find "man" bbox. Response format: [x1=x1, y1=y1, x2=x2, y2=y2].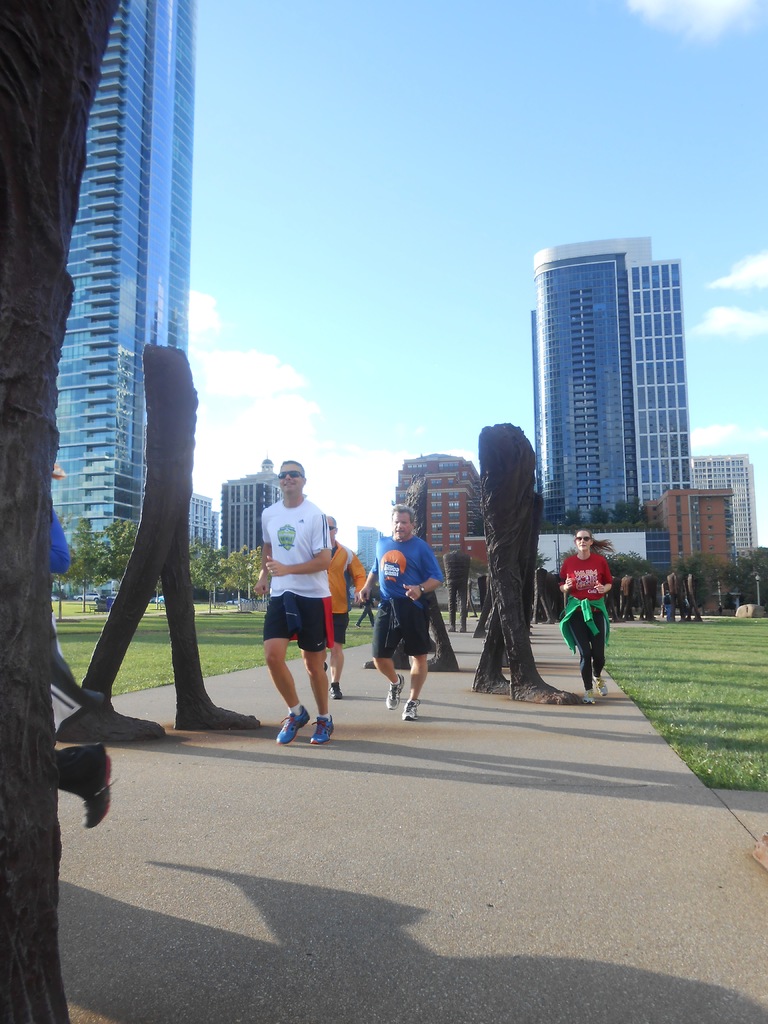
[x1=357, y1=508, x2=449, y2=725].
